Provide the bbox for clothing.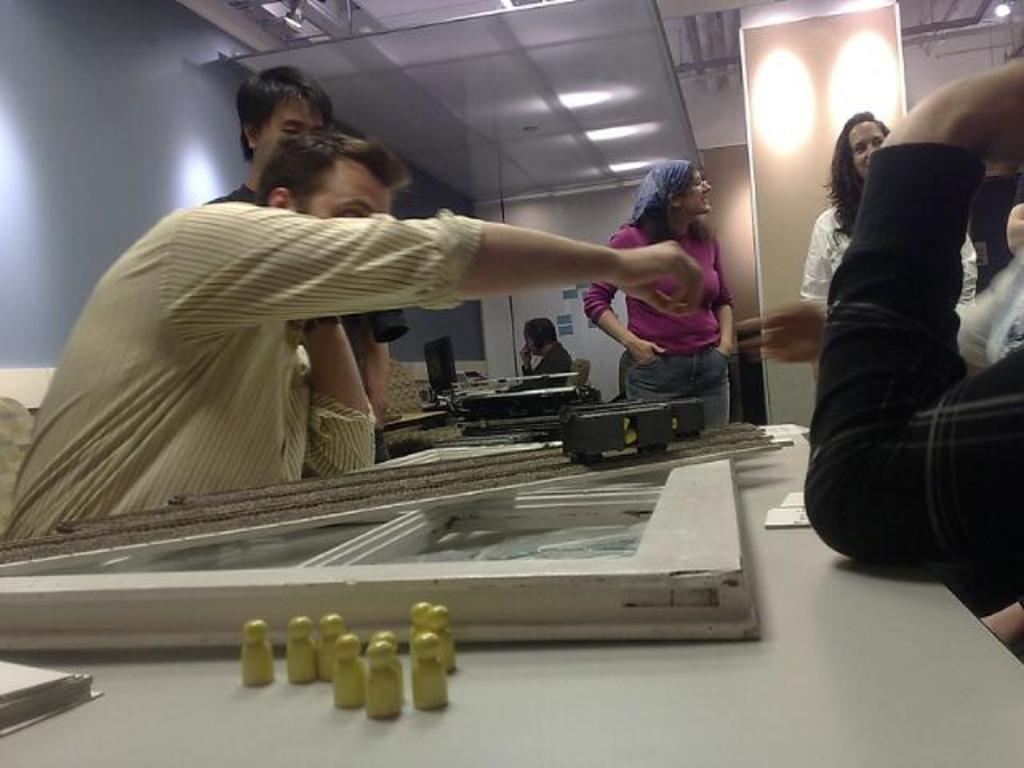
box(198, 173, 418, 347).
